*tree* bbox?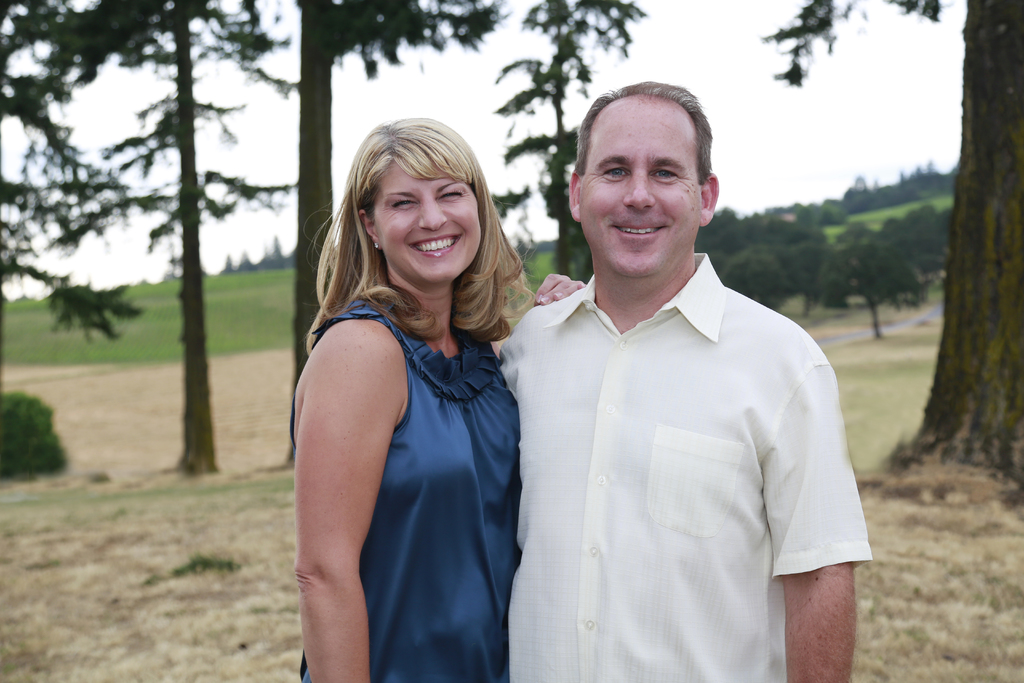
<region>16, 24, 299, 434</region>
